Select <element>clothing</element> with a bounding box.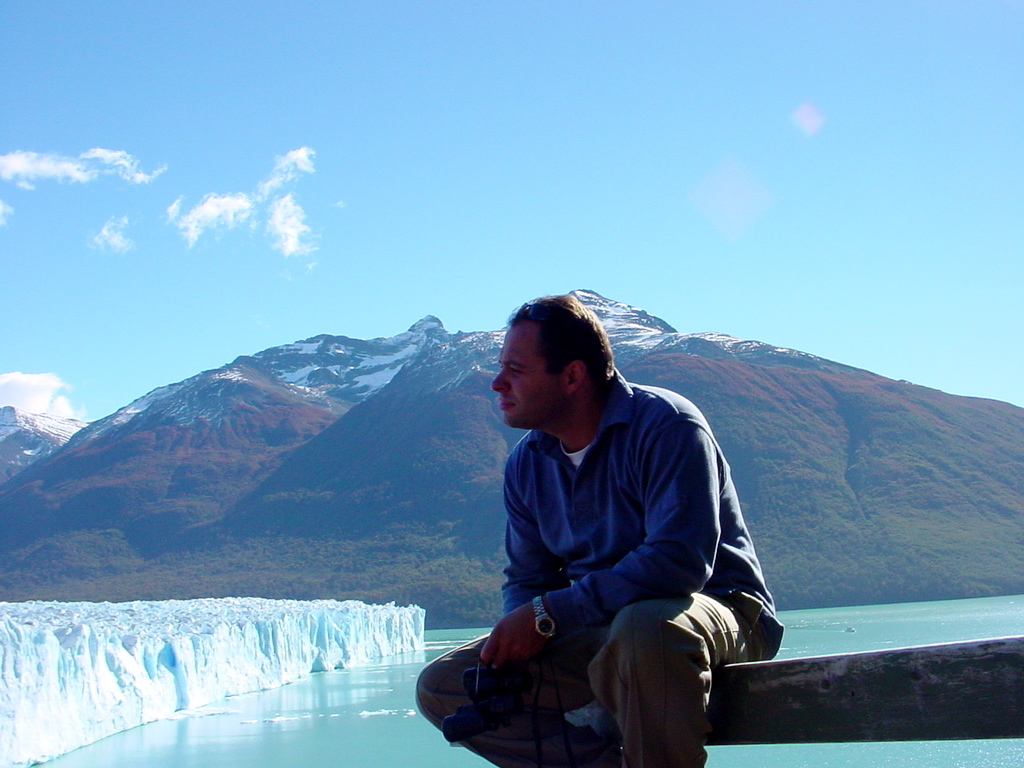
bbox(437, 344, 778, 730).
